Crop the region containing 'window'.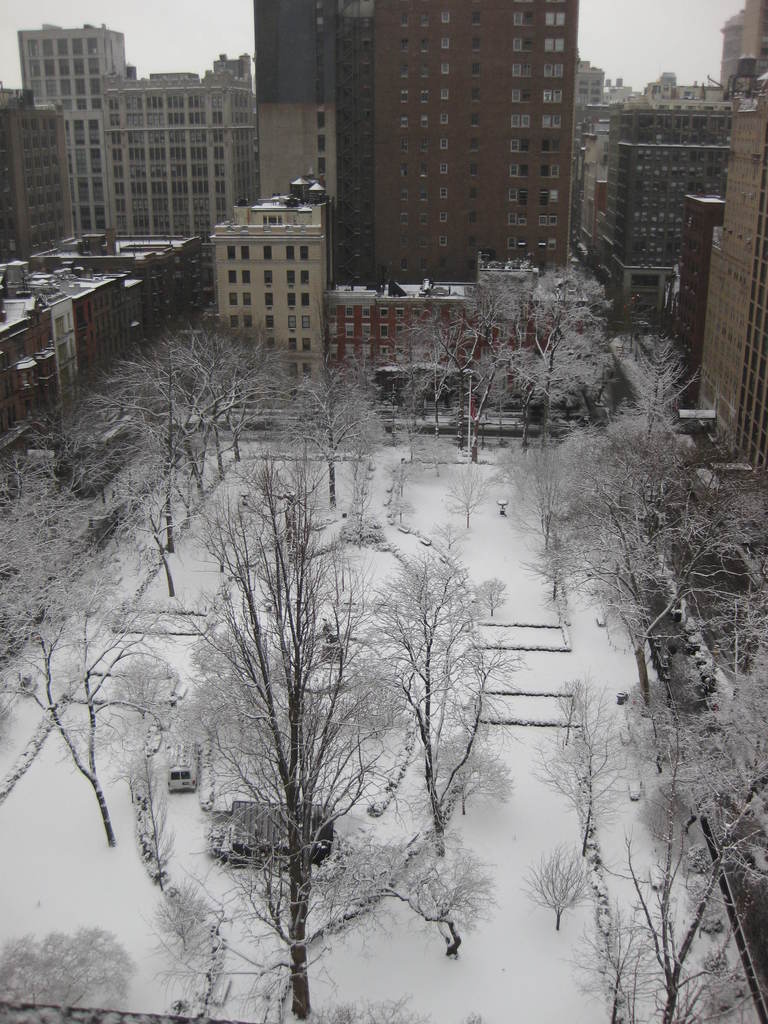
Crop region: rect(303, 362, 314, 379).
